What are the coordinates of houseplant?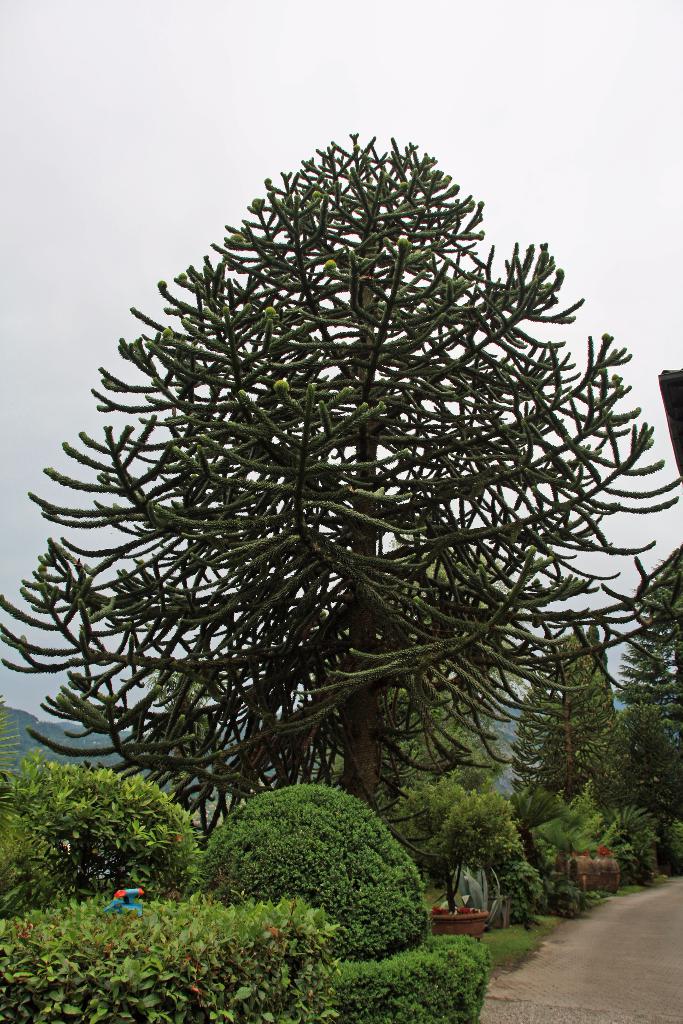
region(559, 788, 662, 890).
